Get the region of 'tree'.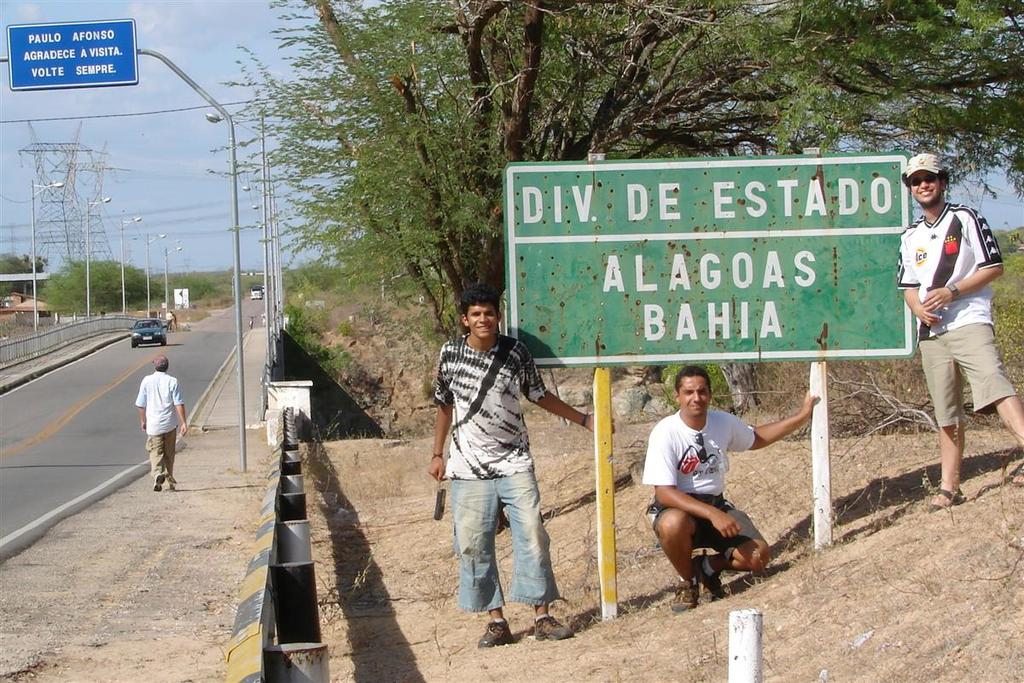
select_region(0, 254, 49, 296).
